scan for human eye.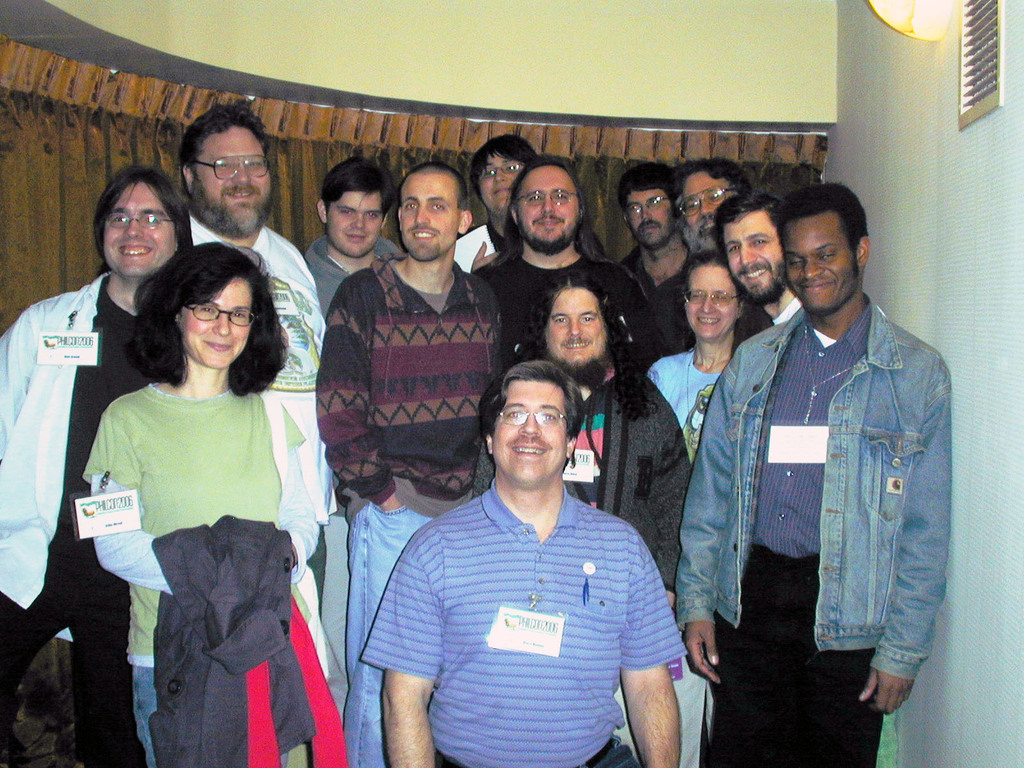
Scan result: bbox=[689, 289, 701, 300].
